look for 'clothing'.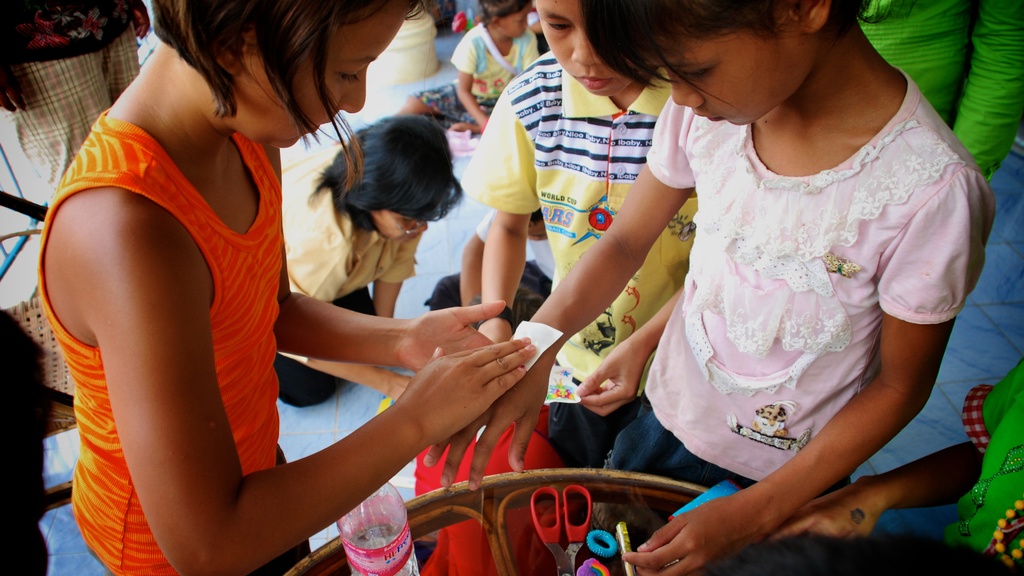
Found: region(856, 0, 1023, 178).
